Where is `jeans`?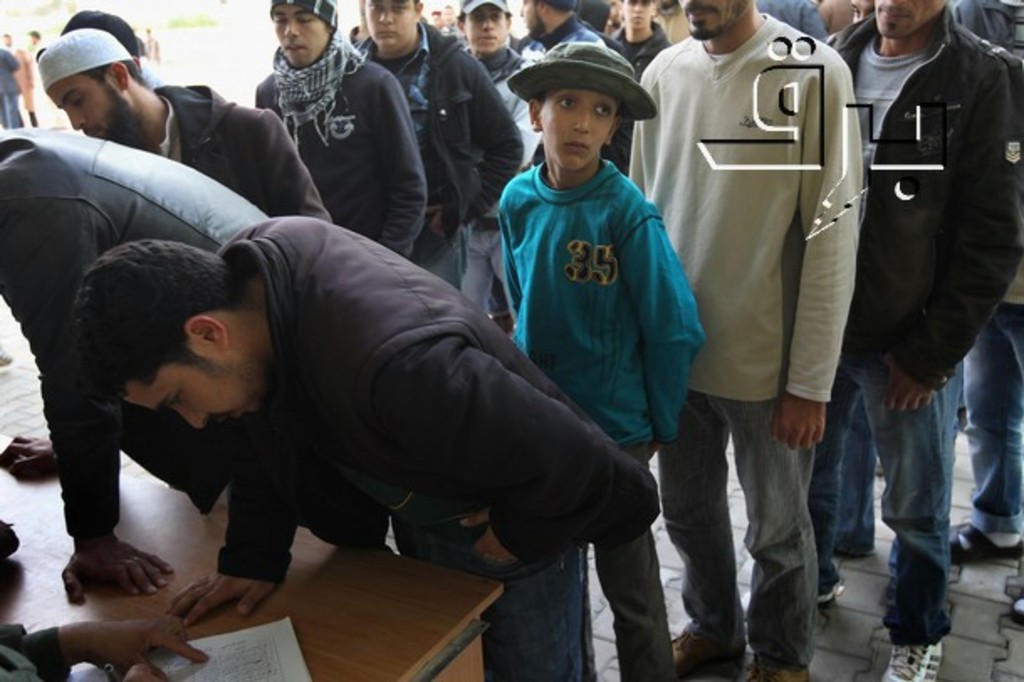
pyautogui.locateOnScreen(834, 390, 977, 643).
